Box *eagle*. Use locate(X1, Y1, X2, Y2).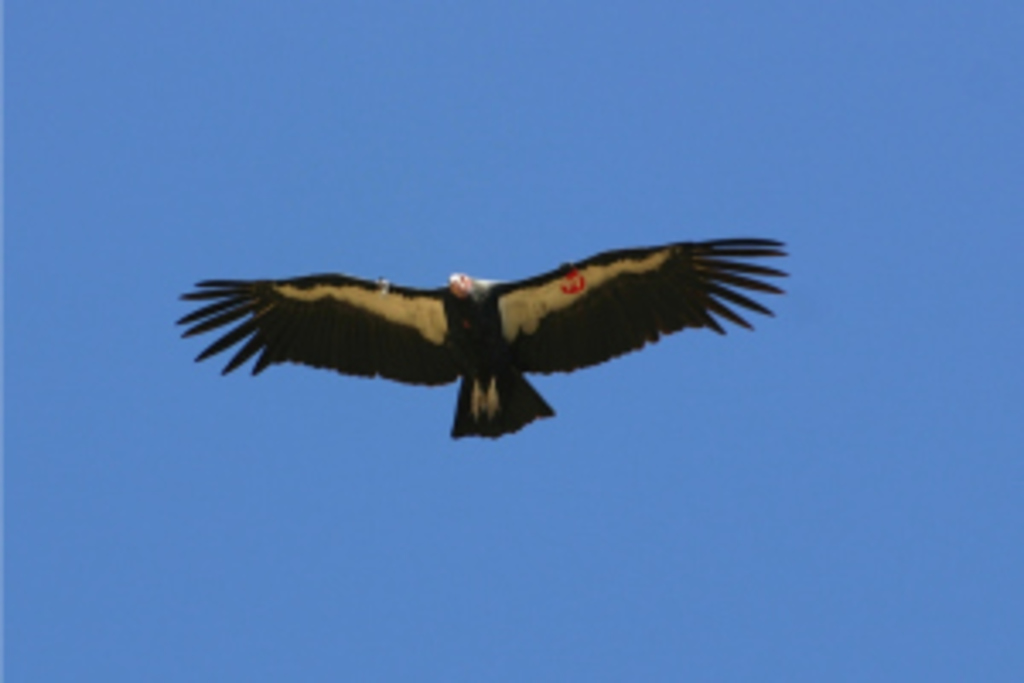
locate(164, 232, 785, 441).
